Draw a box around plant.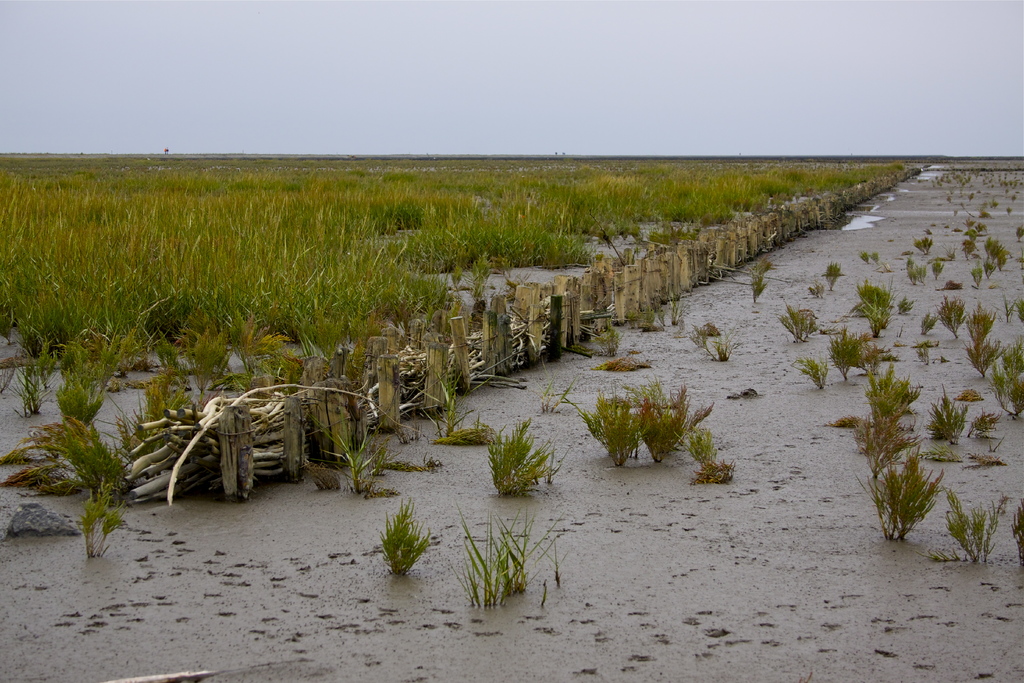
box=[686, 463, 736, 486].
